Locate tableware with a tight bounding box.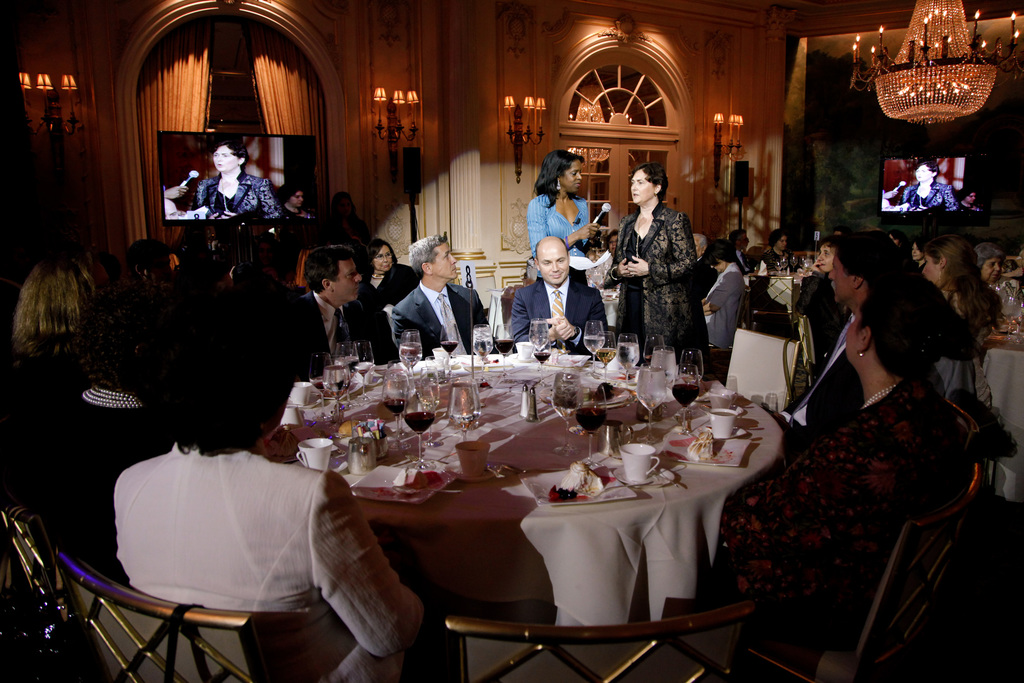
Rect(660, 432, 751, 468).
